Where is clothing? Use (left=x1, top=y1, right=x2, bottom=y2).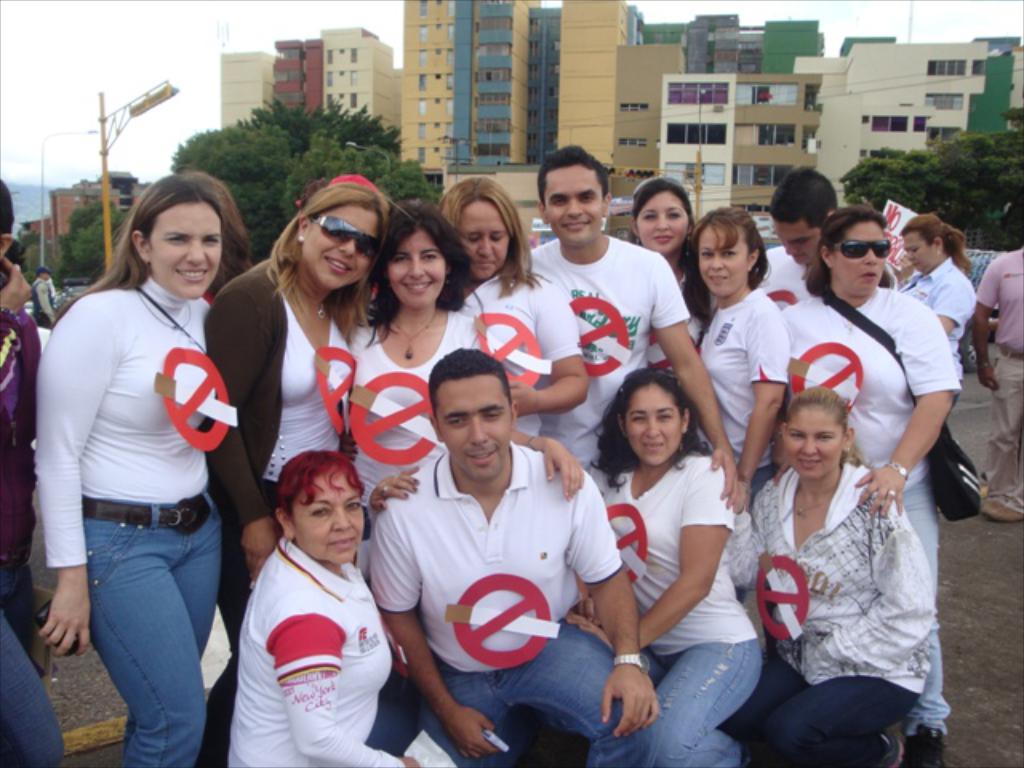
(left=781, top=266, right=960, bottom=736).
